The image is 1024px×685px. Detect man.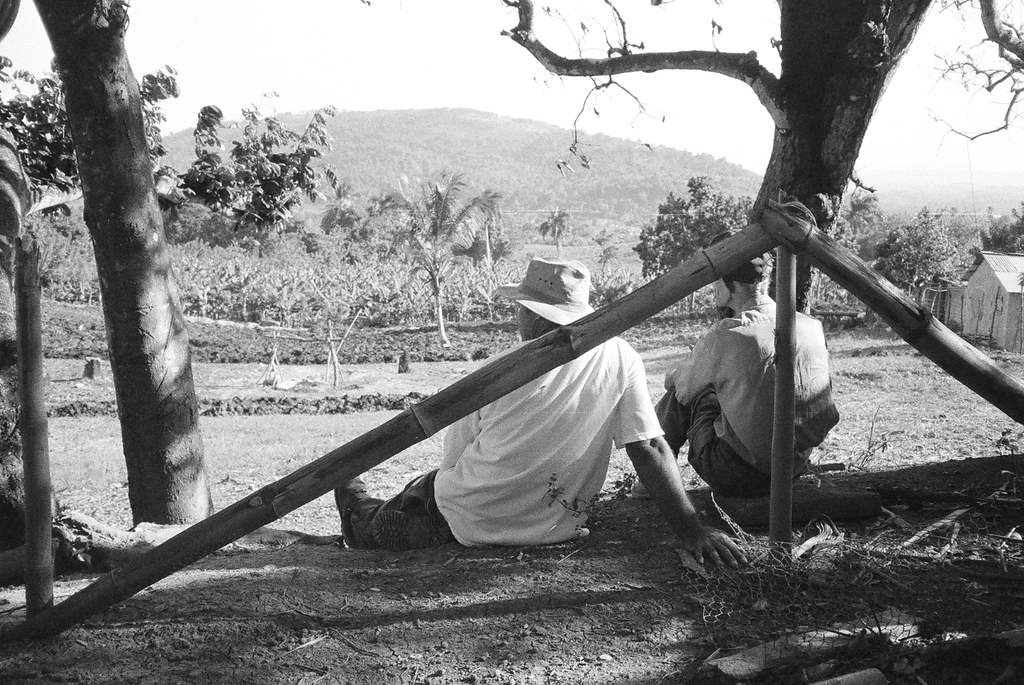
Detection: crop(329, 257, 746, 568).
